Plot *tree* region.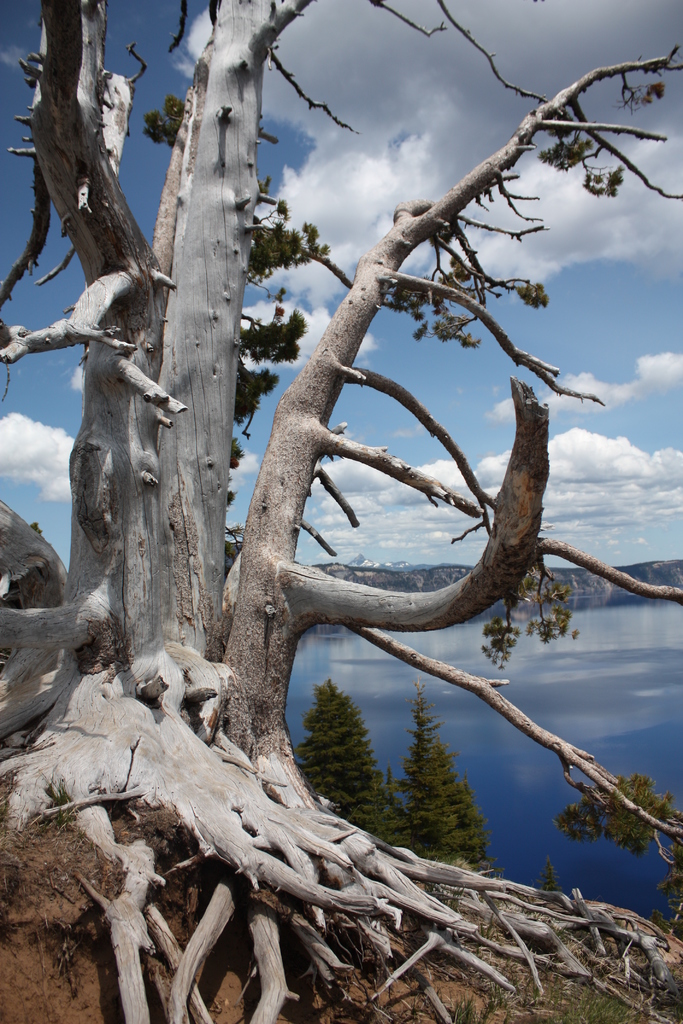
Plotted at left=345, top=783, right=415, bottom=855.
